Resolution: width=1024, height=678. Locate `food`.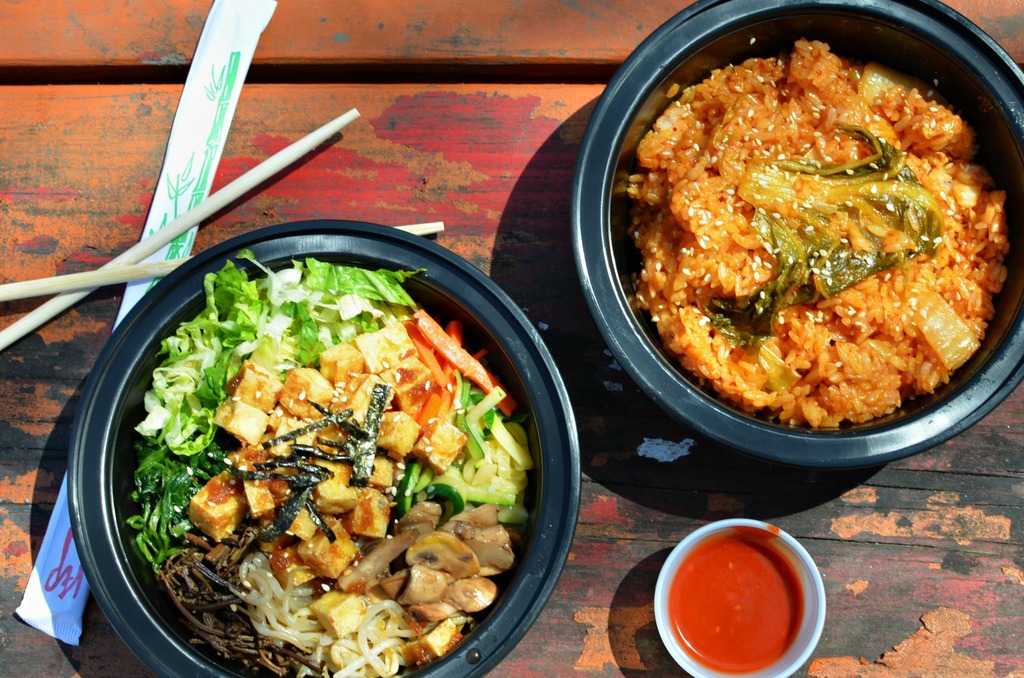
crop(633, 46, 998, 428).
